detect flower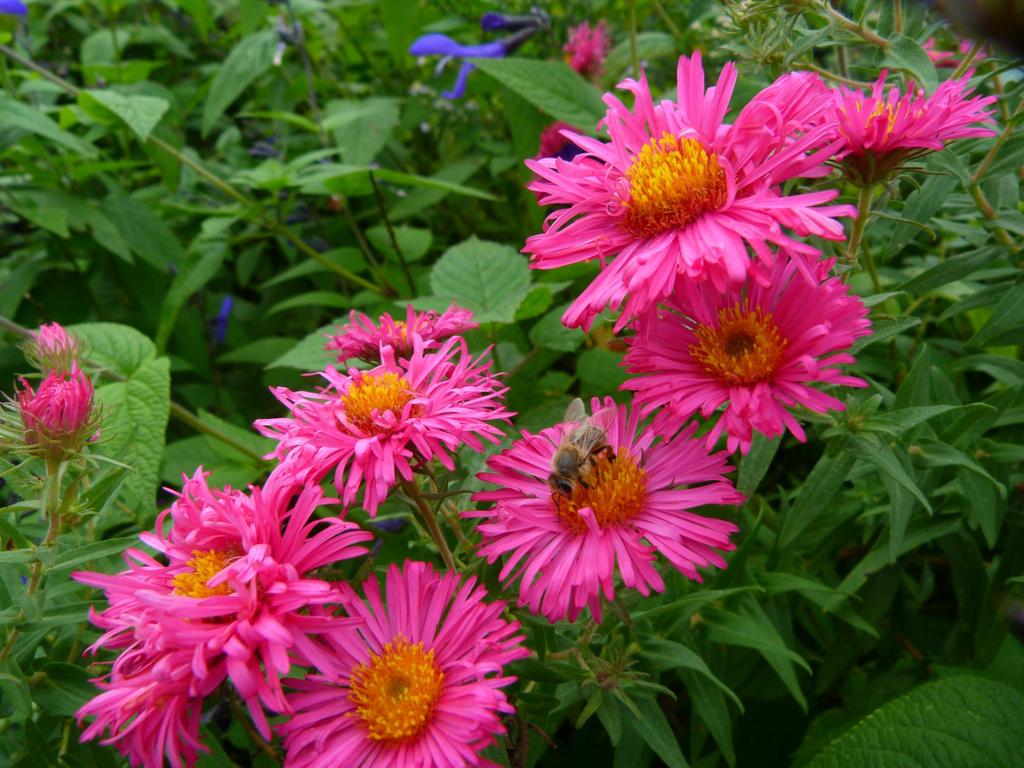
(x1=530, y1=124, x2=578, y2=198)
